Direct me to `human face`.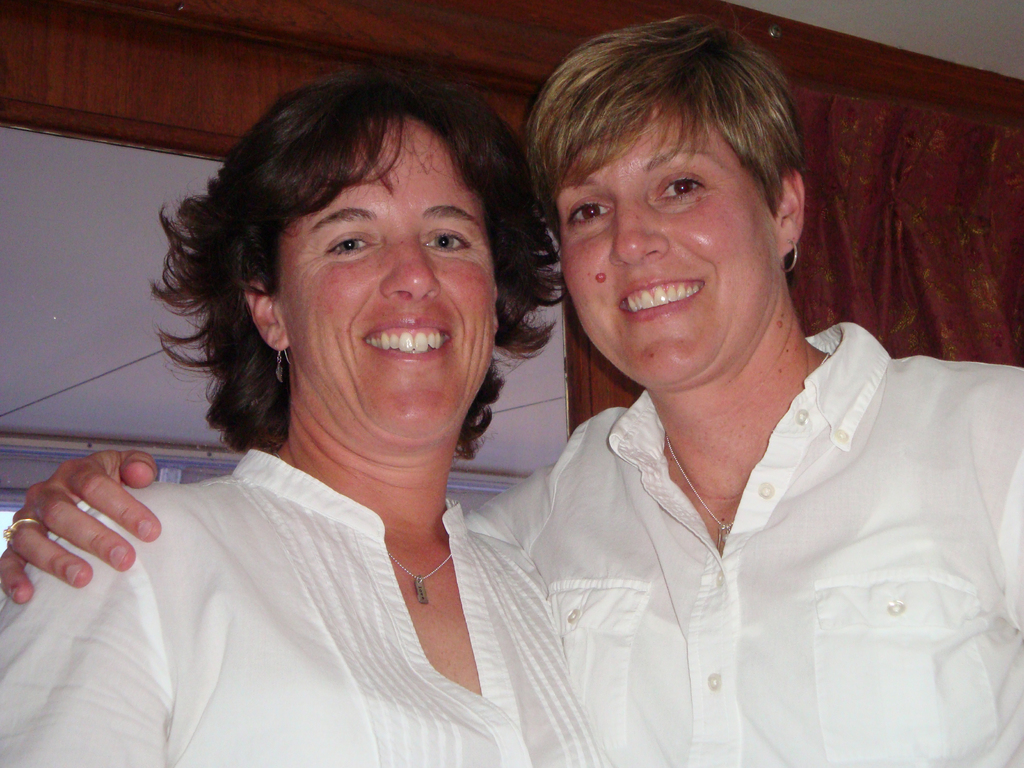
Direction: (left=561, top=100, right=782, bottom=388).
